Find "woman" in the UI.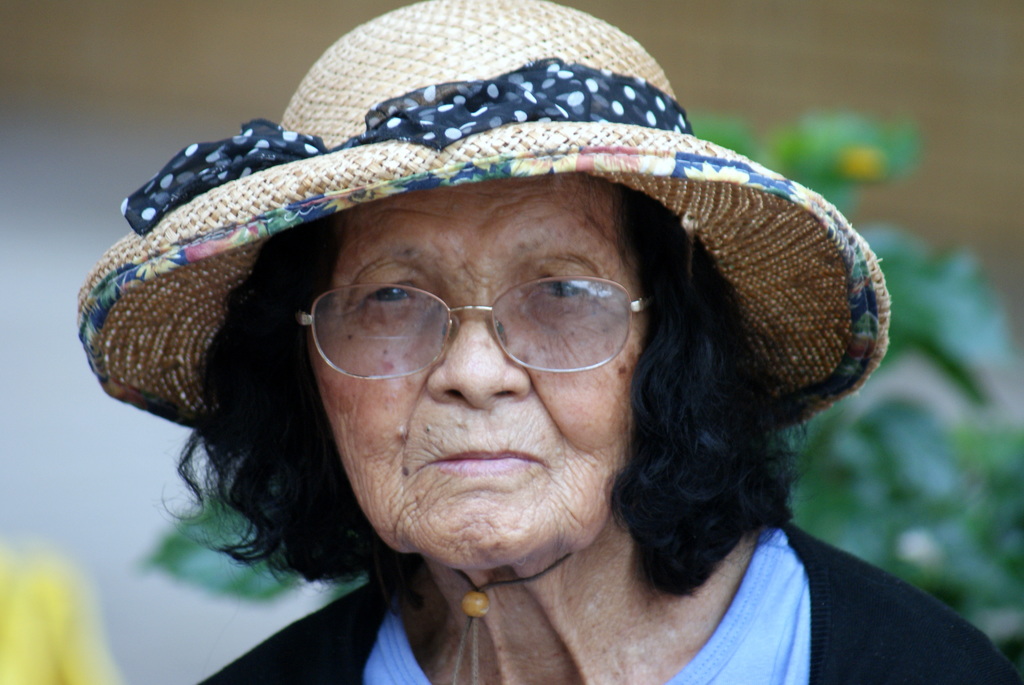
UI element at BBox(42, 39, 940, 684).
